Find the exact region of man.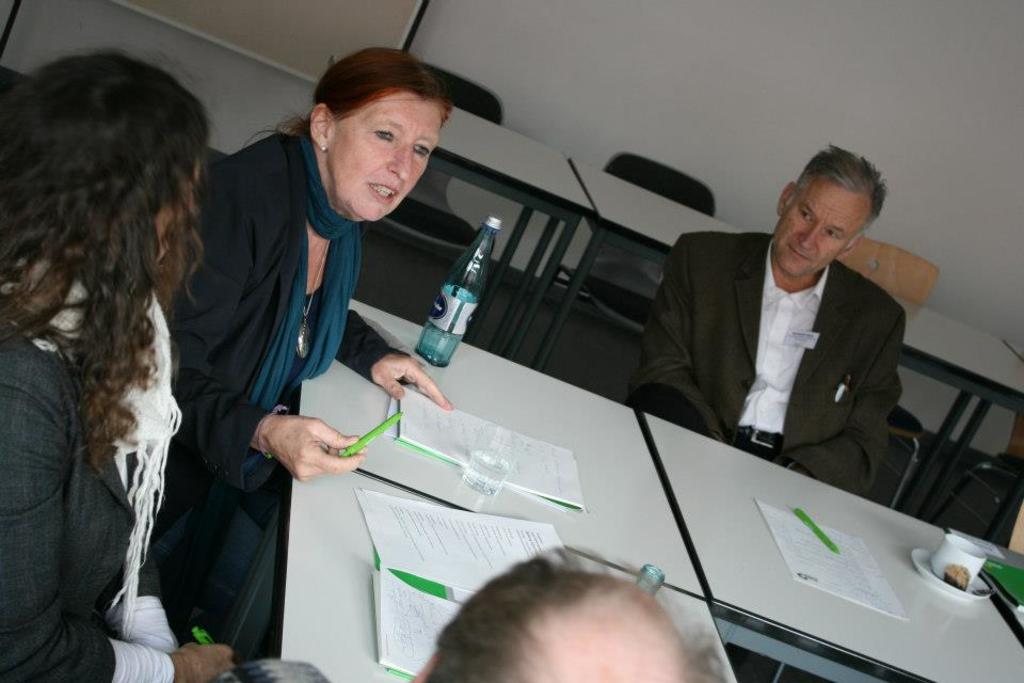
Exact region: [left=626, top=143, right=910, bottom=508].
